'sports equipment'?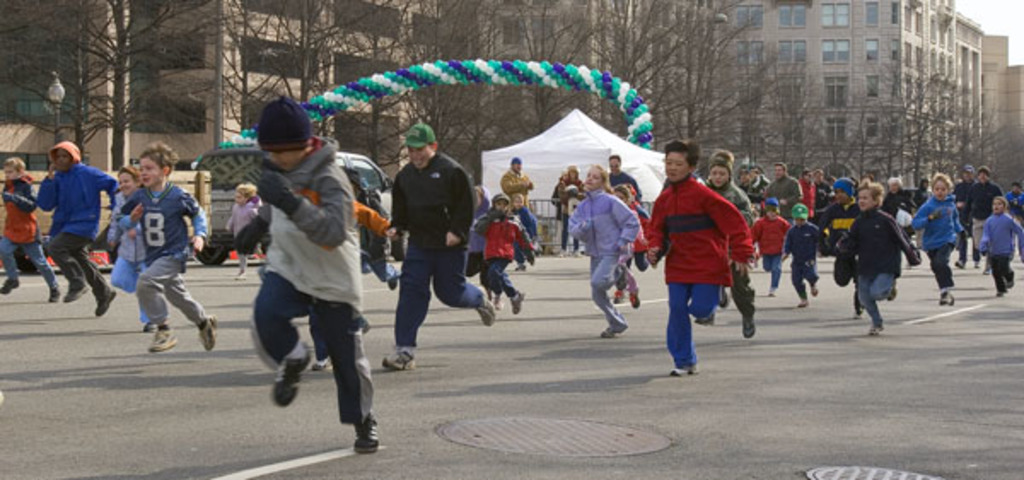
pyautogui.locateOnScreen(150, 326, 181, 355)
